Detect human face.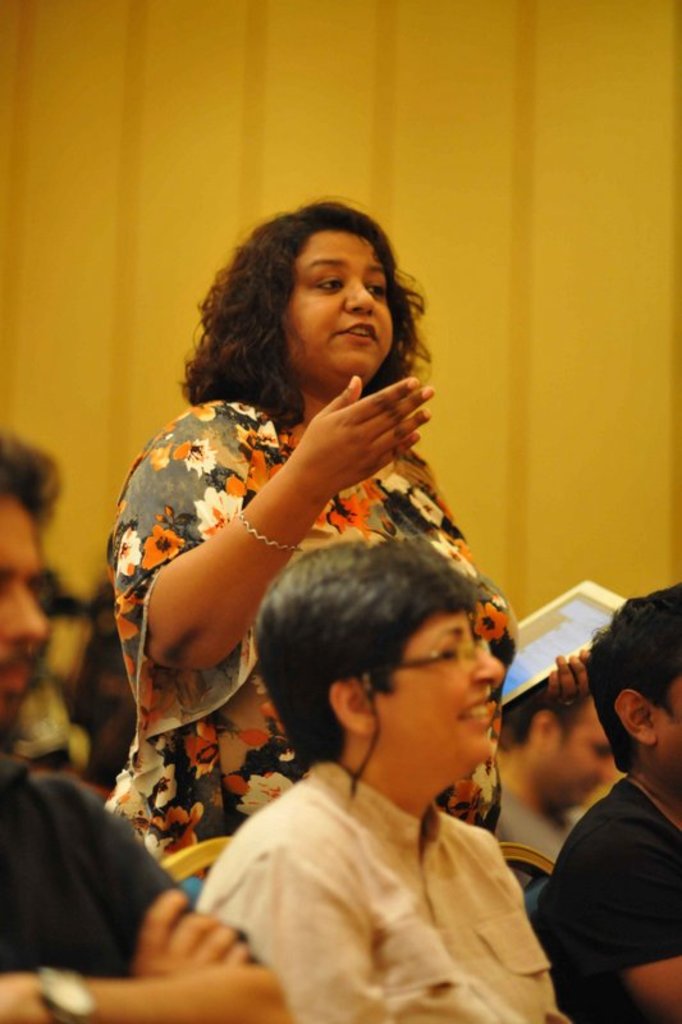
Detected at rect(536, 696, 619, 803).
